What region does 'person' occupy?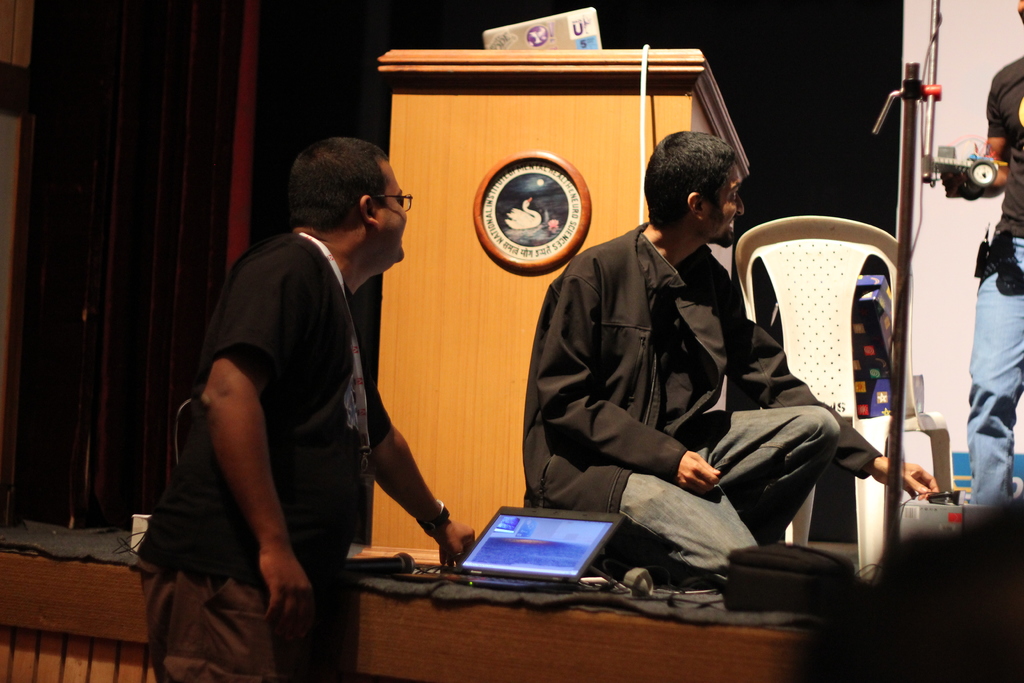
pyautogui.locateOnScreen(970, 0, 1023, 509).
